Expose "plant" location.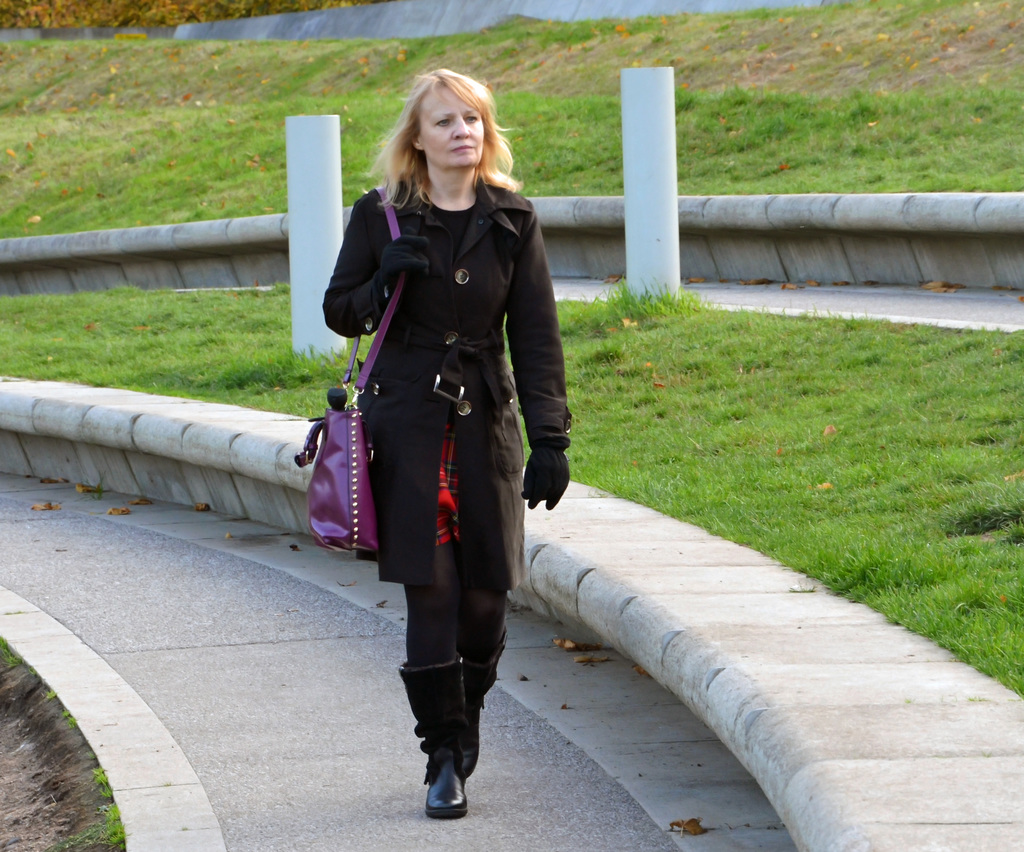
Exposed at [x1=642, y1=280, x2=648, y2=295].
